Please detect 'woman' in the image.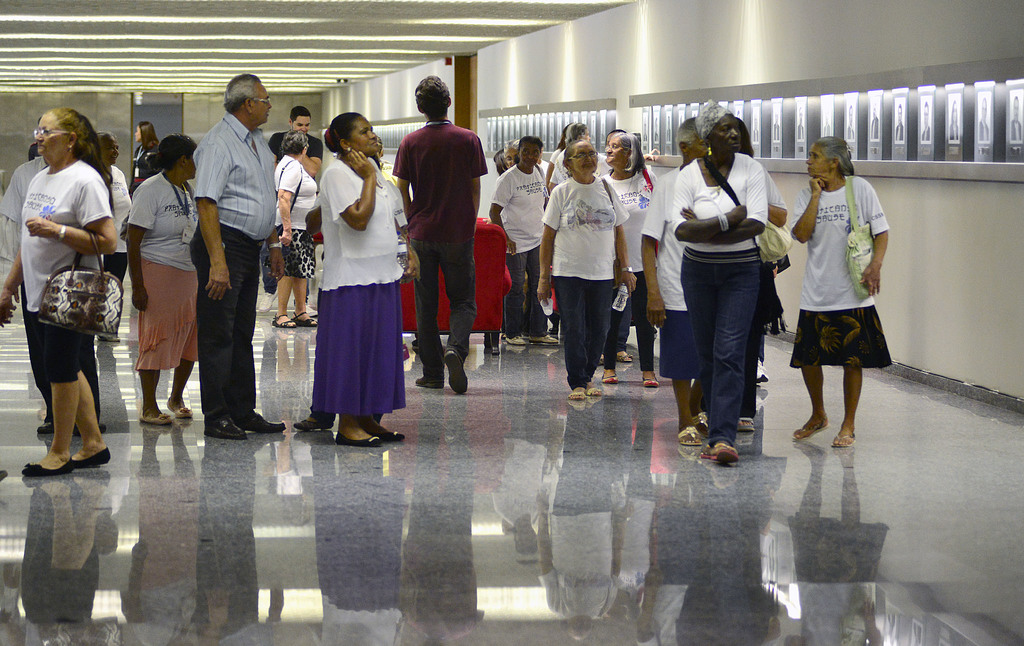
x1=673 y1=97 x2=771 y2=463.
